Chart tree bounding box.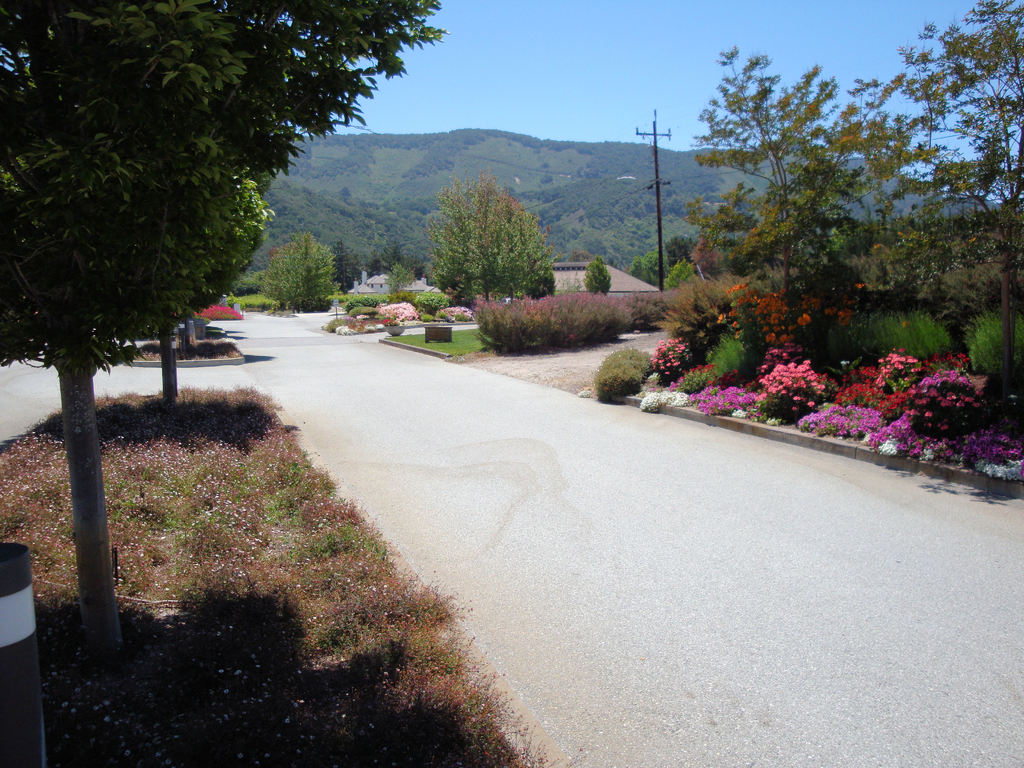
Charted: locate(681, 47, 877, 291).
